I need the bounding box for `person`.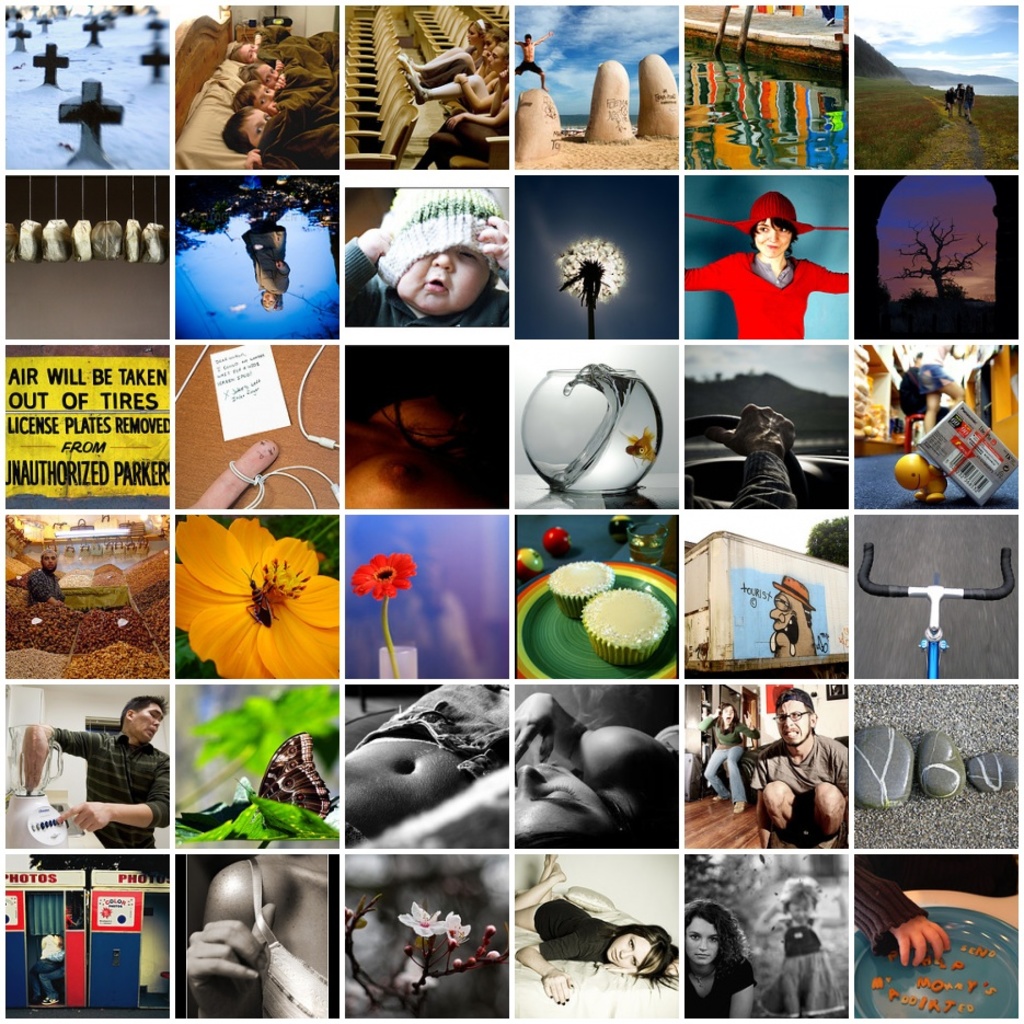
Here it is: bbox(410, 62, 508, 170).
